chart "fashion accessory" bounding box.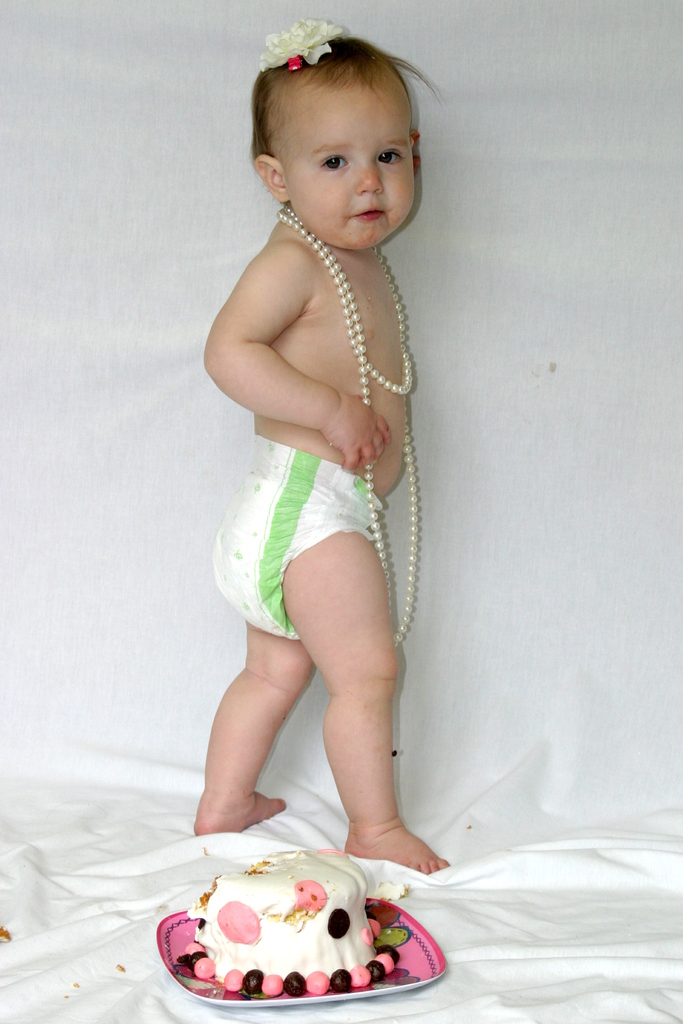
Charted: Rect(258, 12, 347, 78).
